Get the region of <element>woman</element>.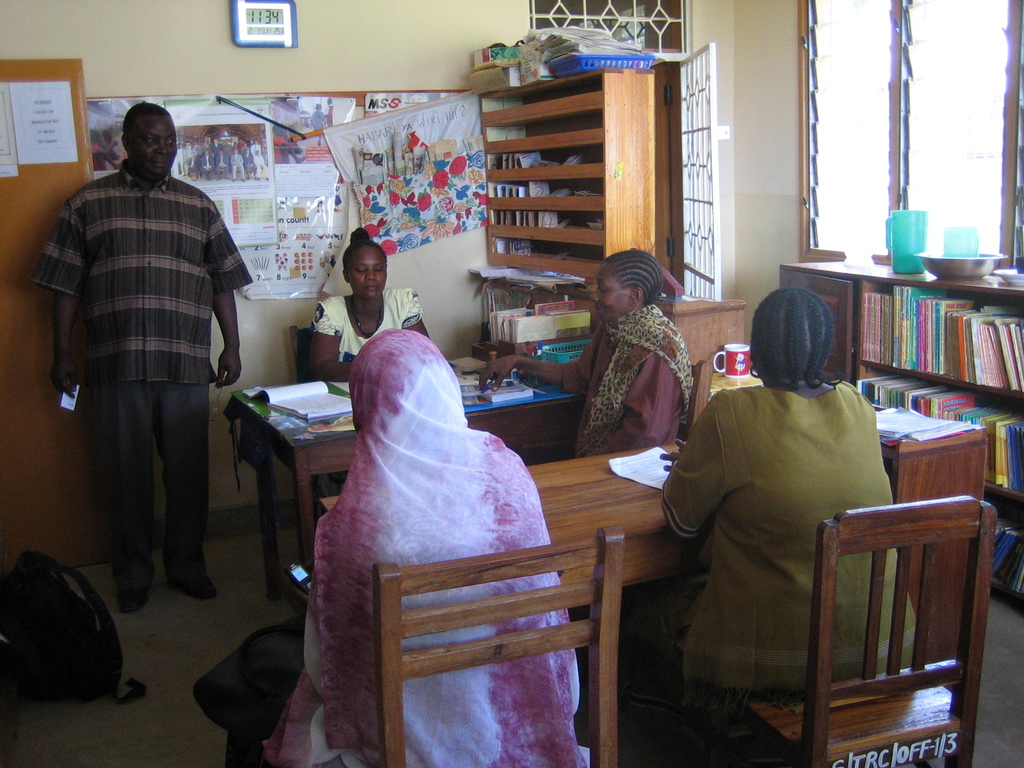
BBox(273, 330, 605, 766).
